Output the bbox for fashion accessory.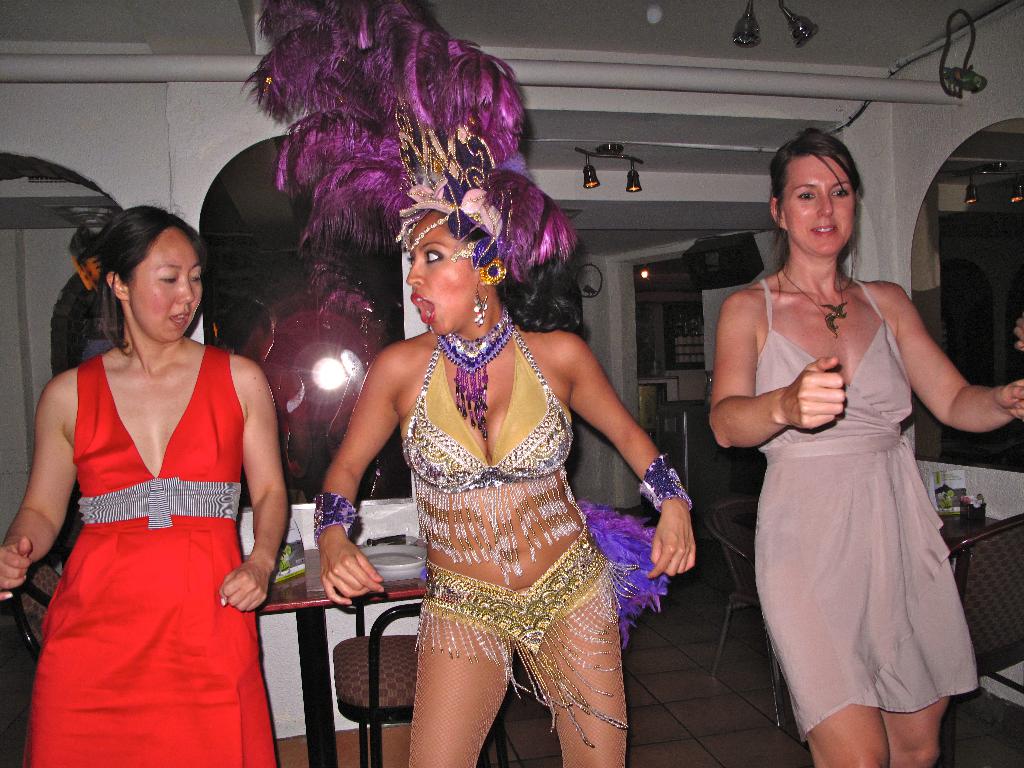
<box>239,0,577,287</box>.
